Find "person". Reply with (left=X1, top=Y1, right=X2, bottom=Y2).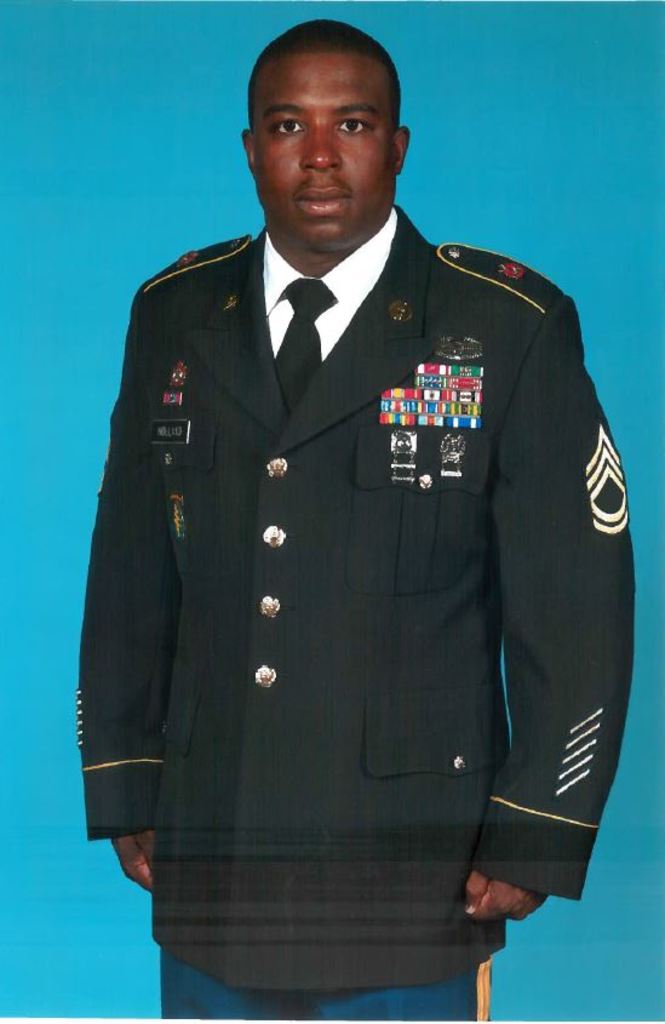
(left=94, top=56, right=631, bottom=1000).
